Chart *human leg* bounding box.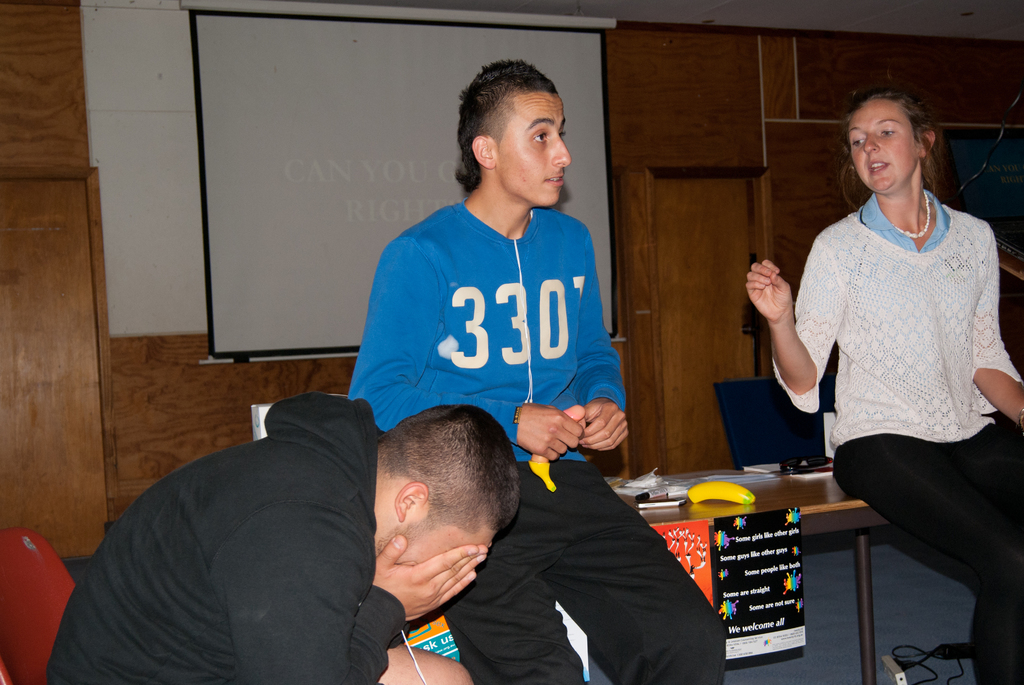
Charted: bbox(817, 438, 1023, 682).
